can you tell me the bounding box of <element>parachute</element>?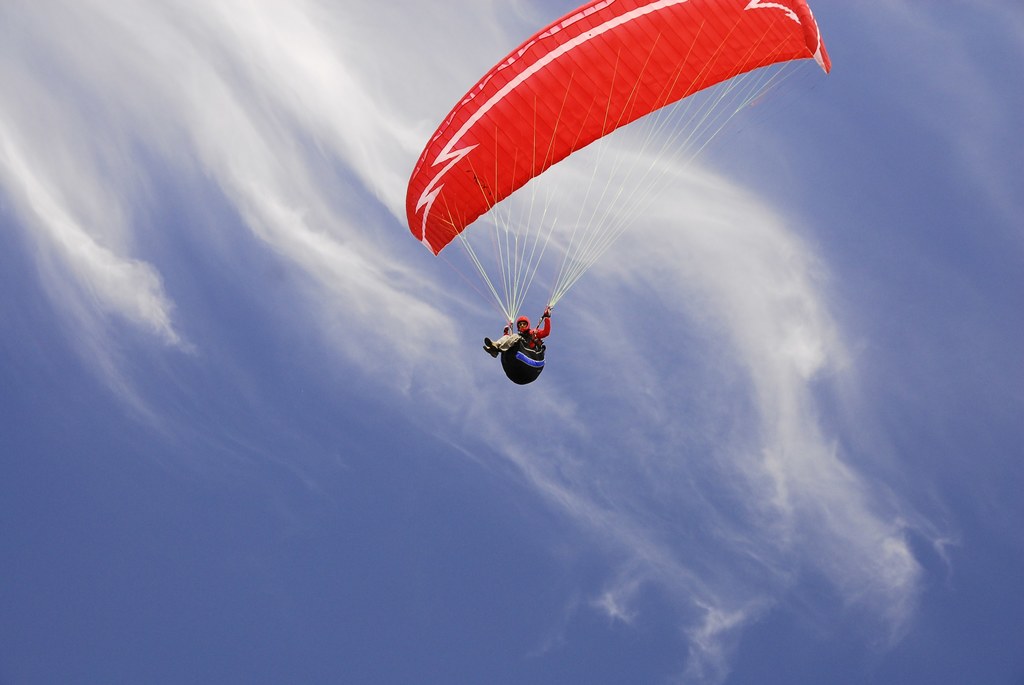
414/0/828/330.
